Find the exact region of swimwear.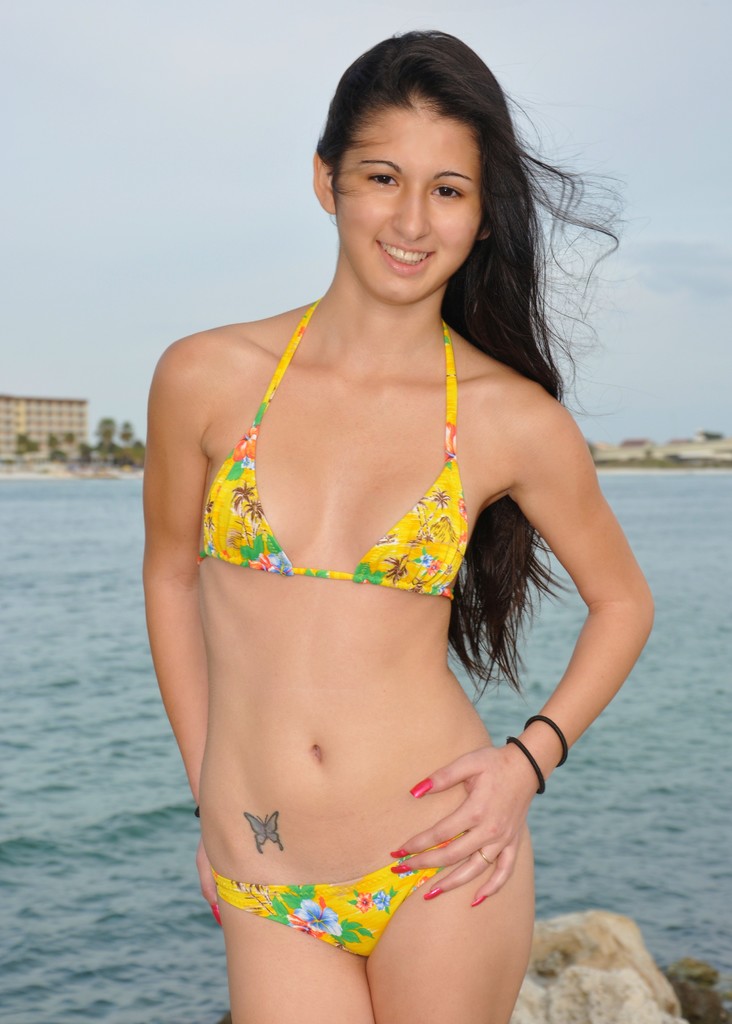
Exact region: left=203, top=834, right=450, bottom=956.
